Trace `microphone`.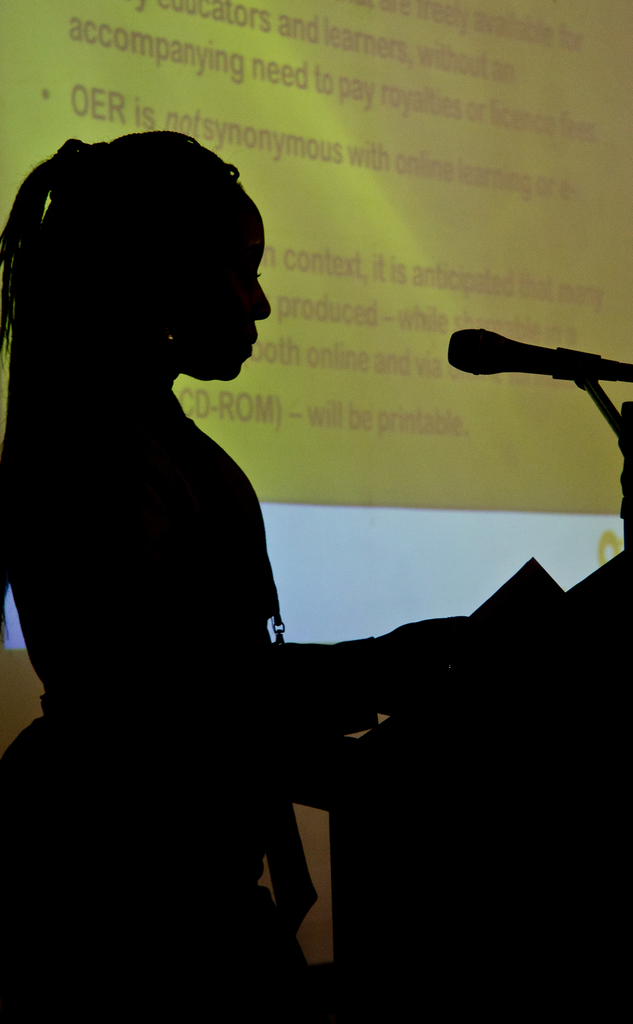
Traced to <region>447, 324, 632, 382</region>.
